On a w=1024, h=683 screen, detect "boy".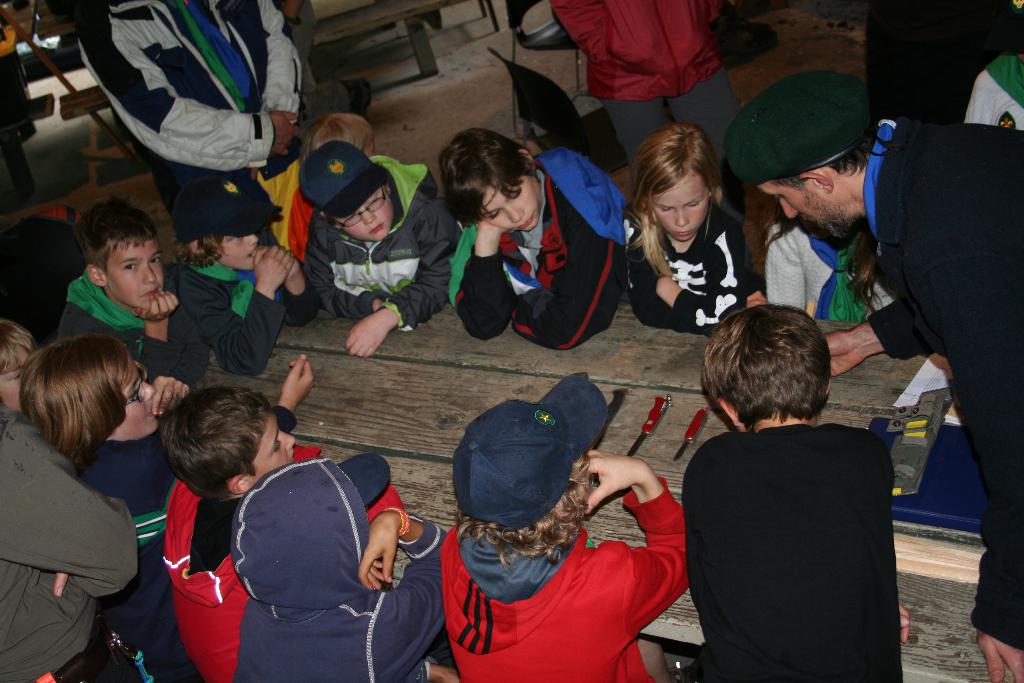
bbox=[296, 140, 459, 357].
